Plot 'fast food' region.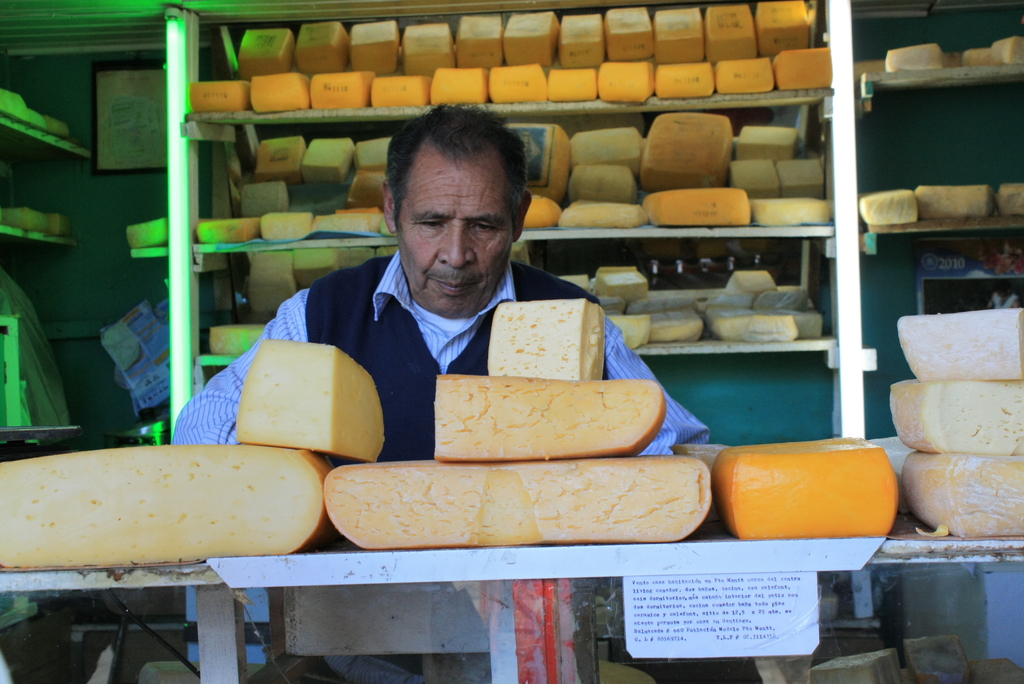
Plotted at x1=324, y1=203, x2=389, y2=236.
